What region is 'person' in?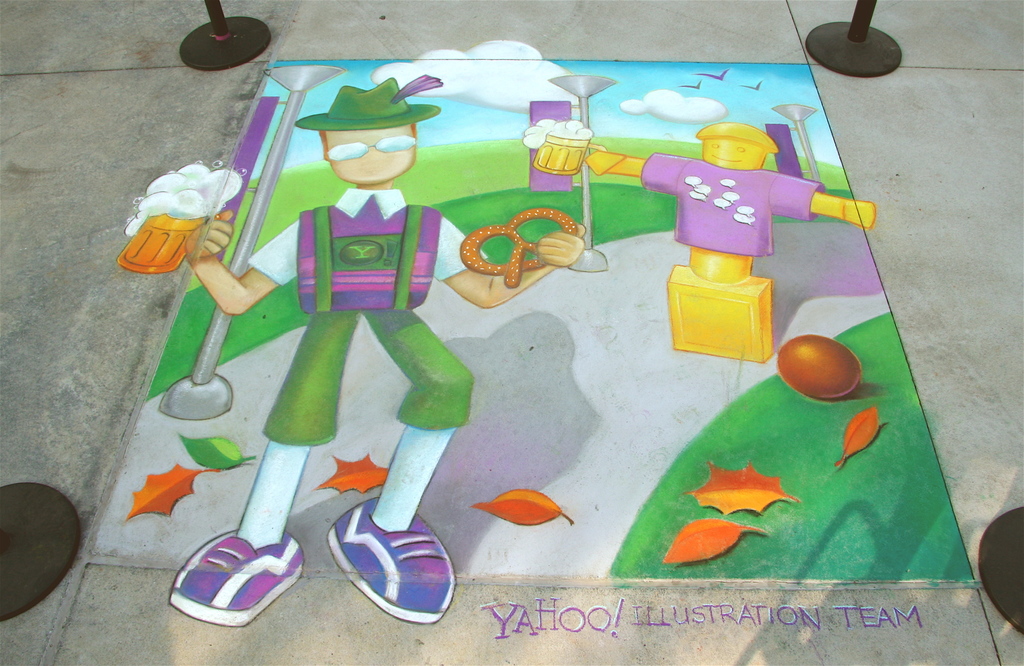
(586,124,876,286).
